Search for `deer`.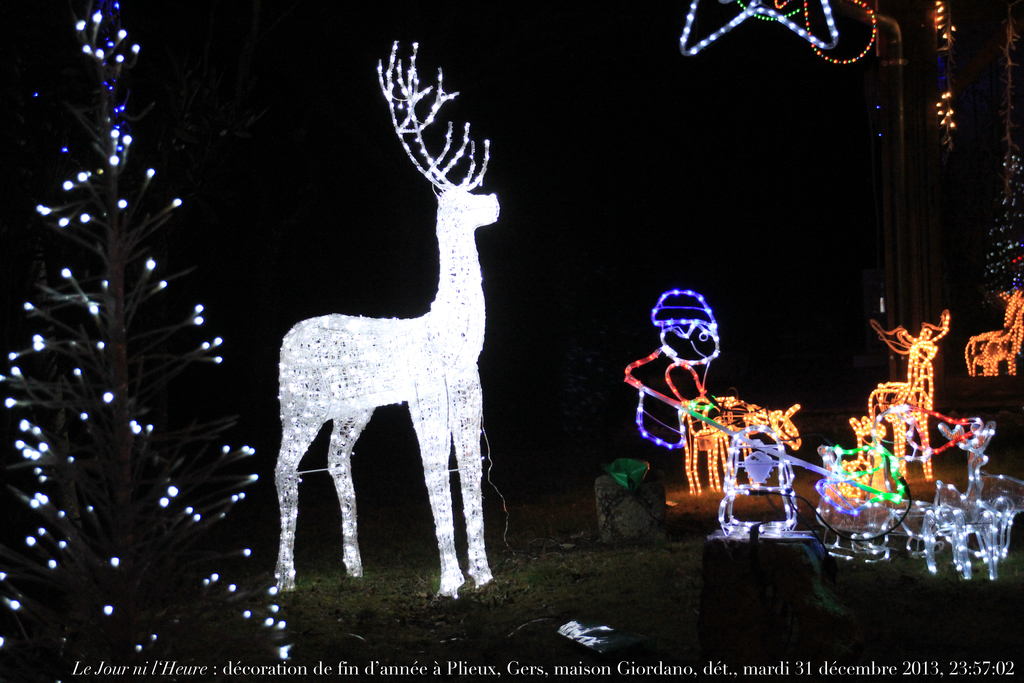
Found at detection(269, 31, 508, 598).
